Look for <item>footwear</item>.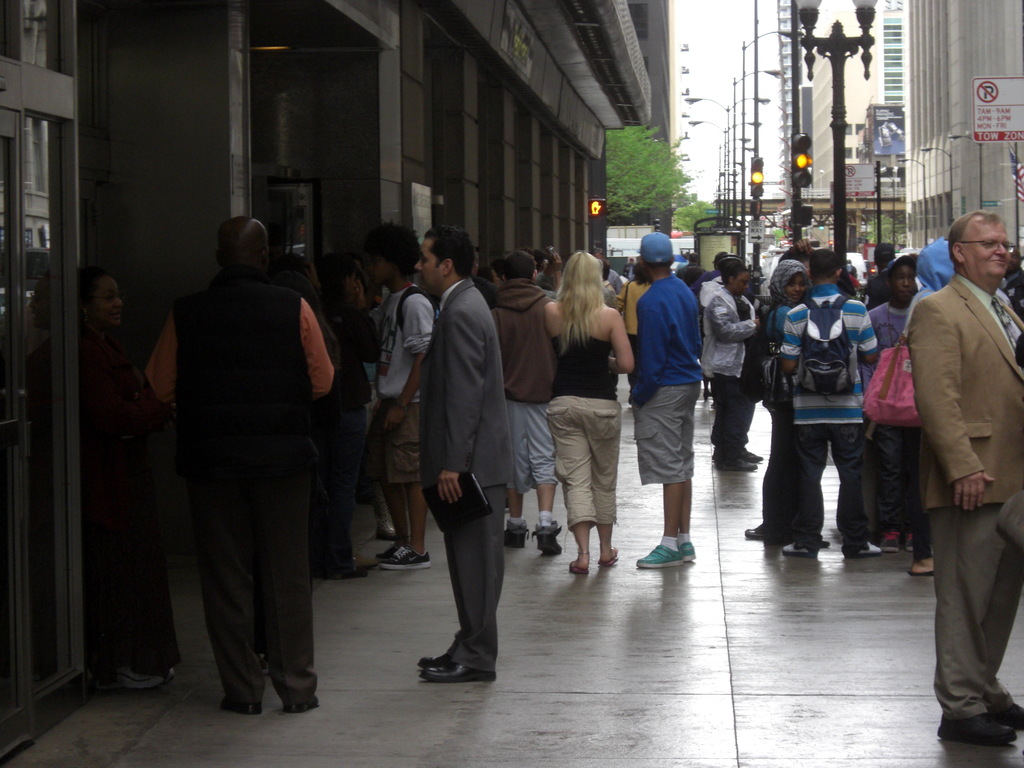
Found: pyautogui.locateOnScreen(910, 553, 942, 569).
